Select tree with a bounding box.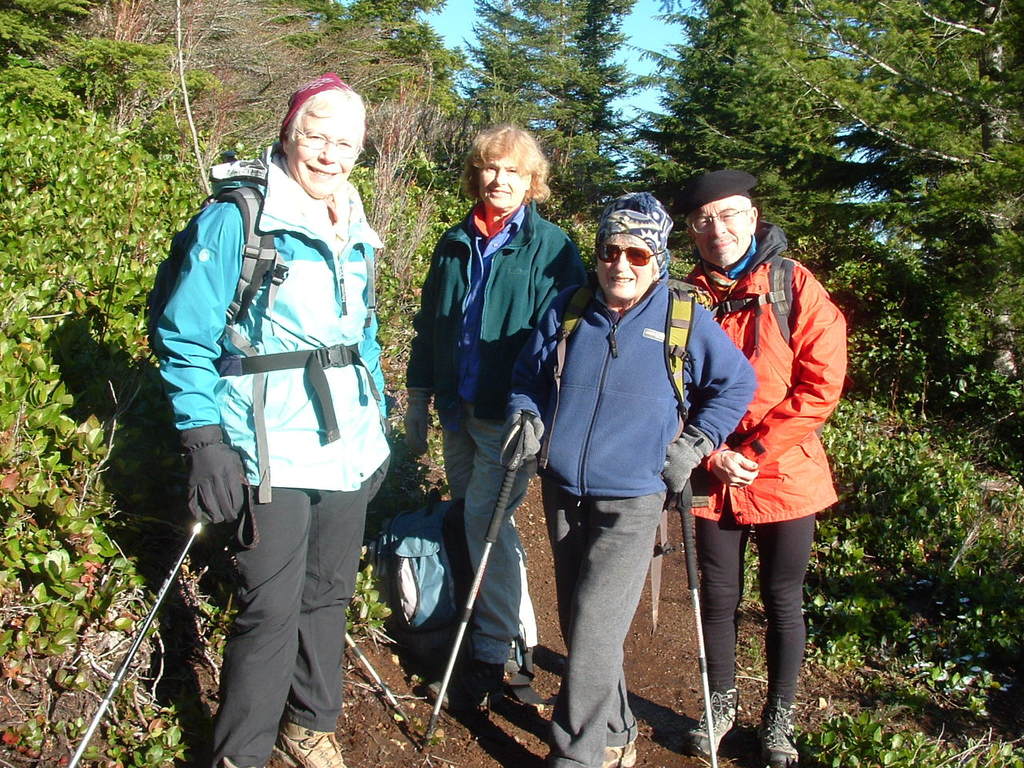
box=[642, 0, 807, 253].
